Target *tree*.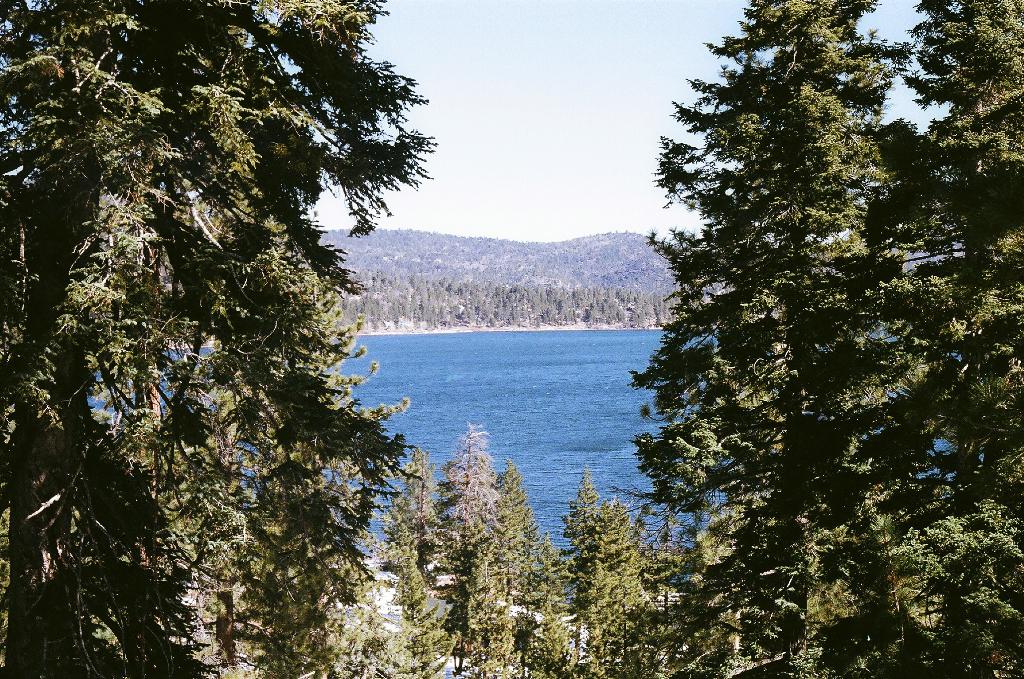
Target region: <bbox>571, 493, 654, 678</bbox>.
